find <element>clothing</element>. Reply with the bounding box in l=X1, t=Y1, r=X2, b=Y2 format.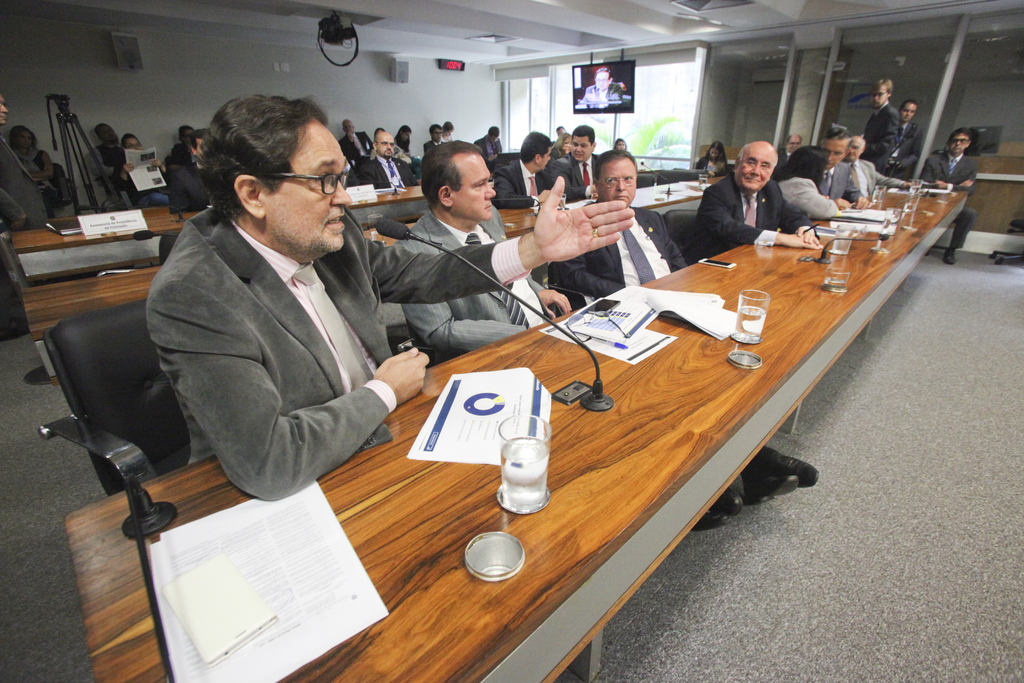
l=397, t=199, r=556, b=364.
